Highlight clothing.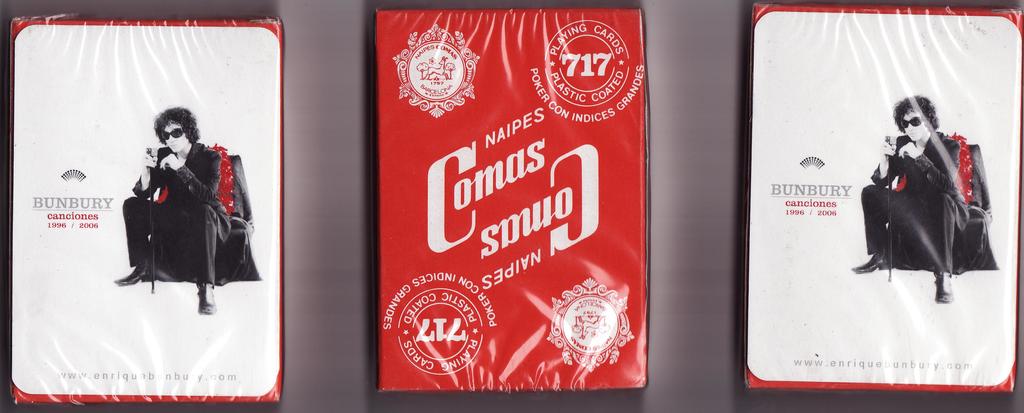
Highlighted region: x1=124 y1=134 x2=239 y2=290.
